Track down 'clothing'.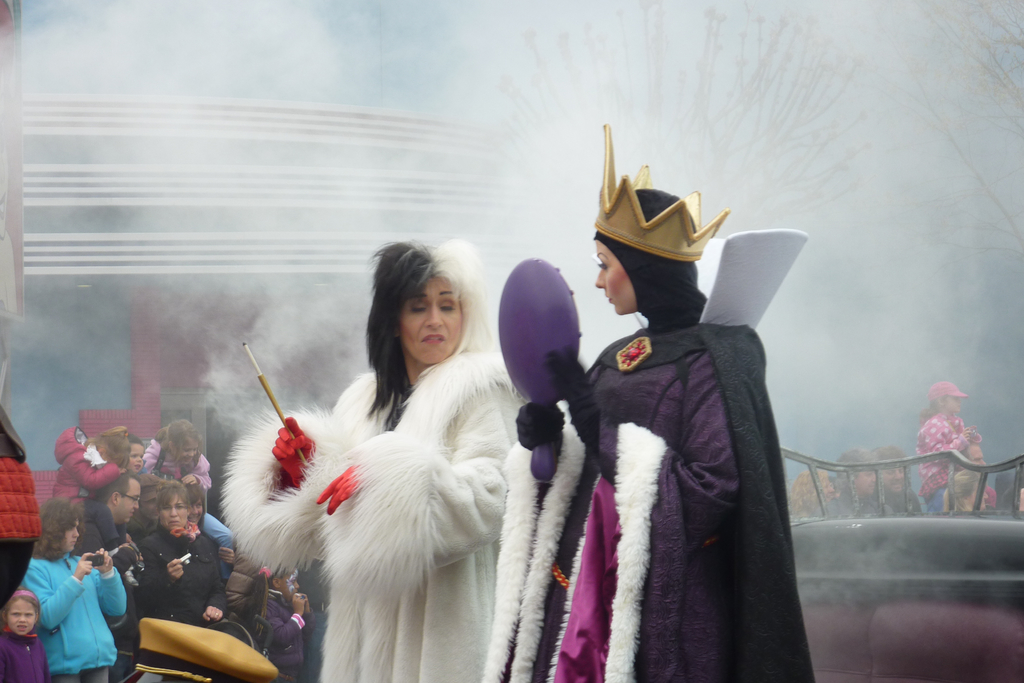
Tracked to 15,556,134,682.
